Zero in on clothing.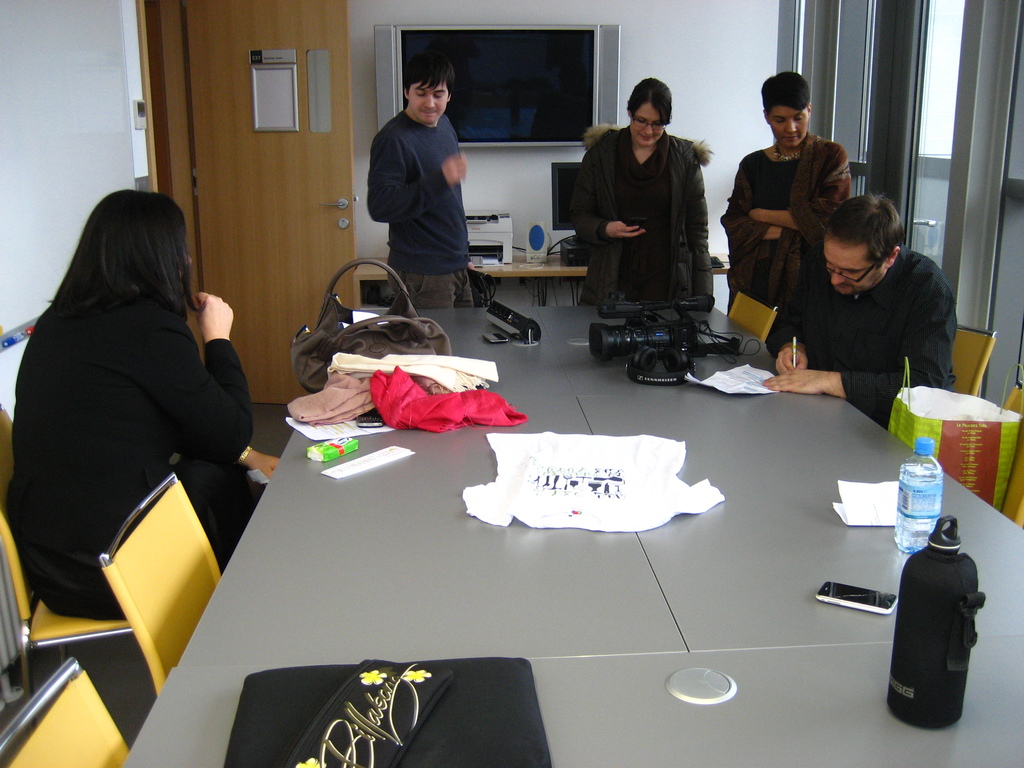
Zeroed in: crop(571, 92, 729, 325).
